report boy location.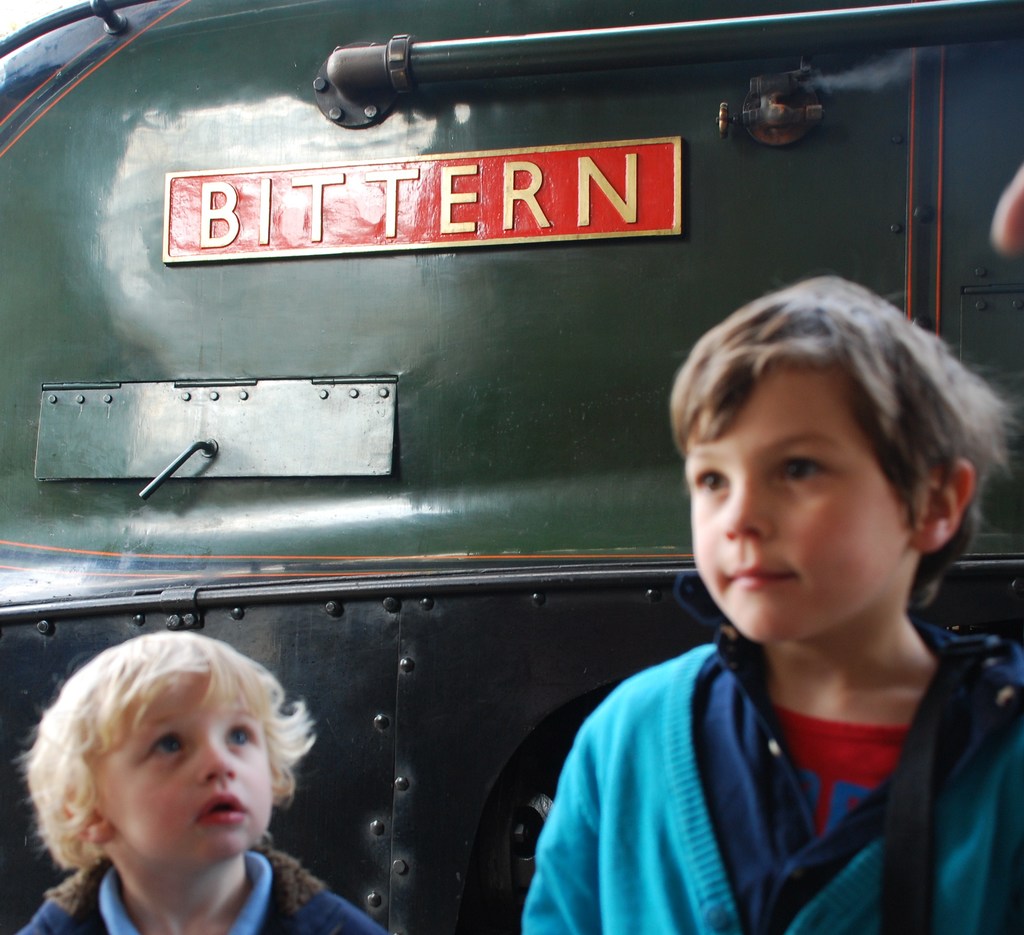
Report: [left=19, top=626, right=397, bottom=934].
